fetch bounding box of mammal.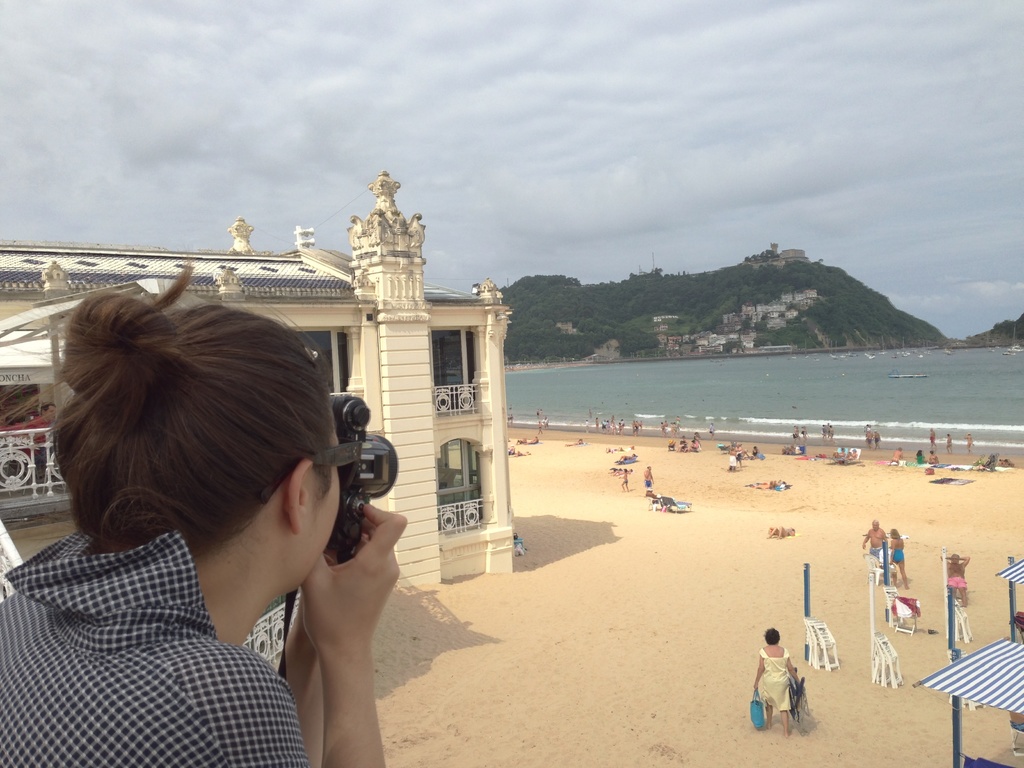
Bbox: box(508, 413, 514, 426).
